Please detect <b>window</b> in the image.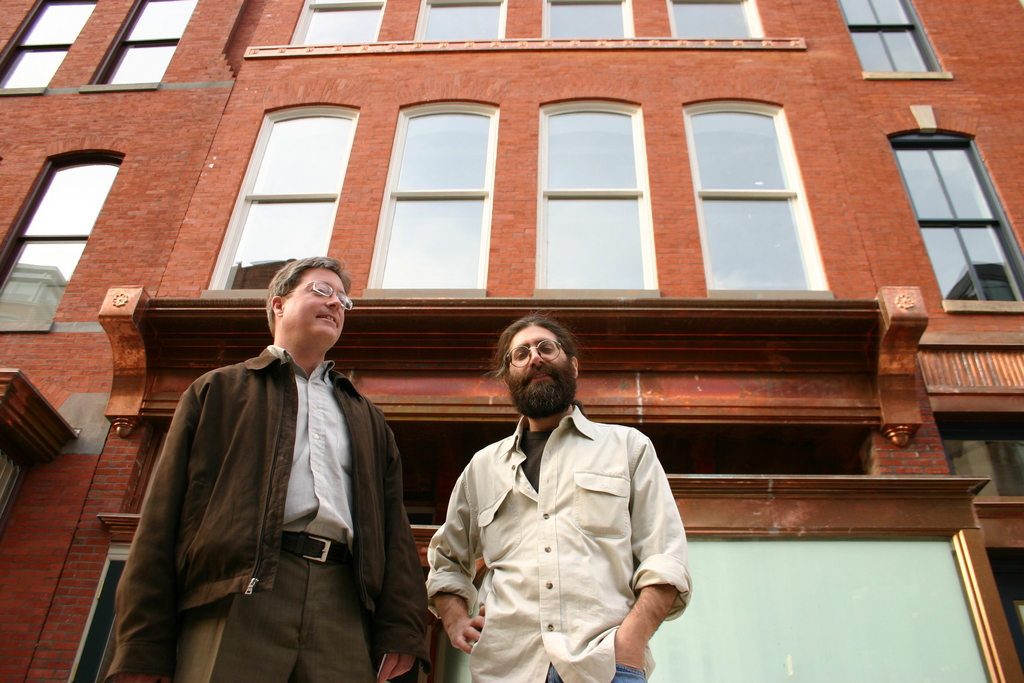
550/0/633/47.
